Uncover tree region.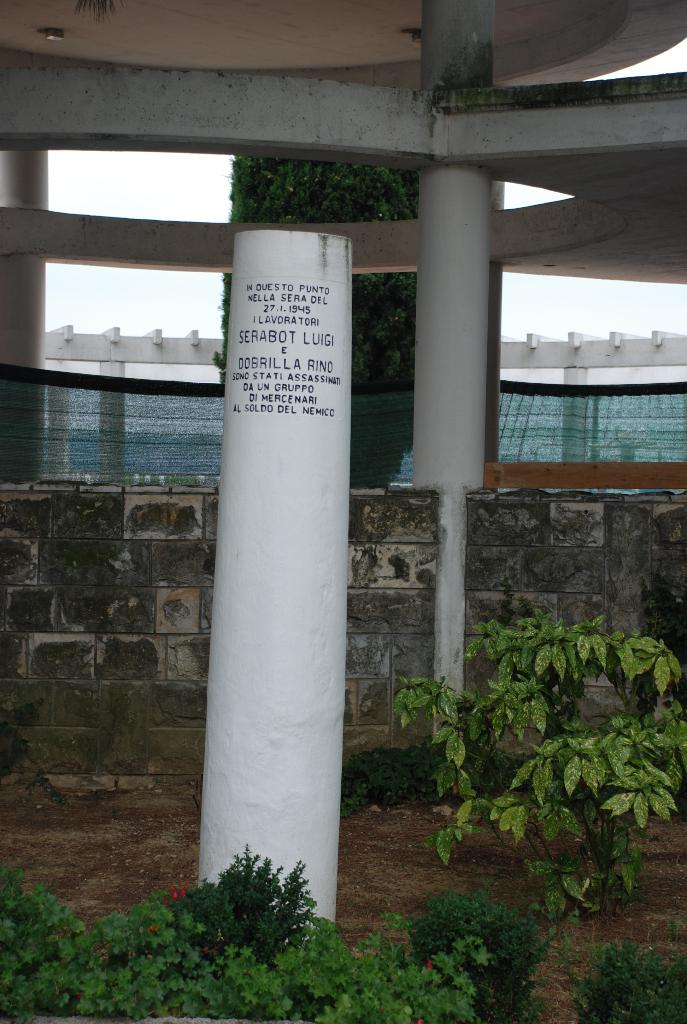
Uncovered: bbox=[219, 154, 420, 477].
